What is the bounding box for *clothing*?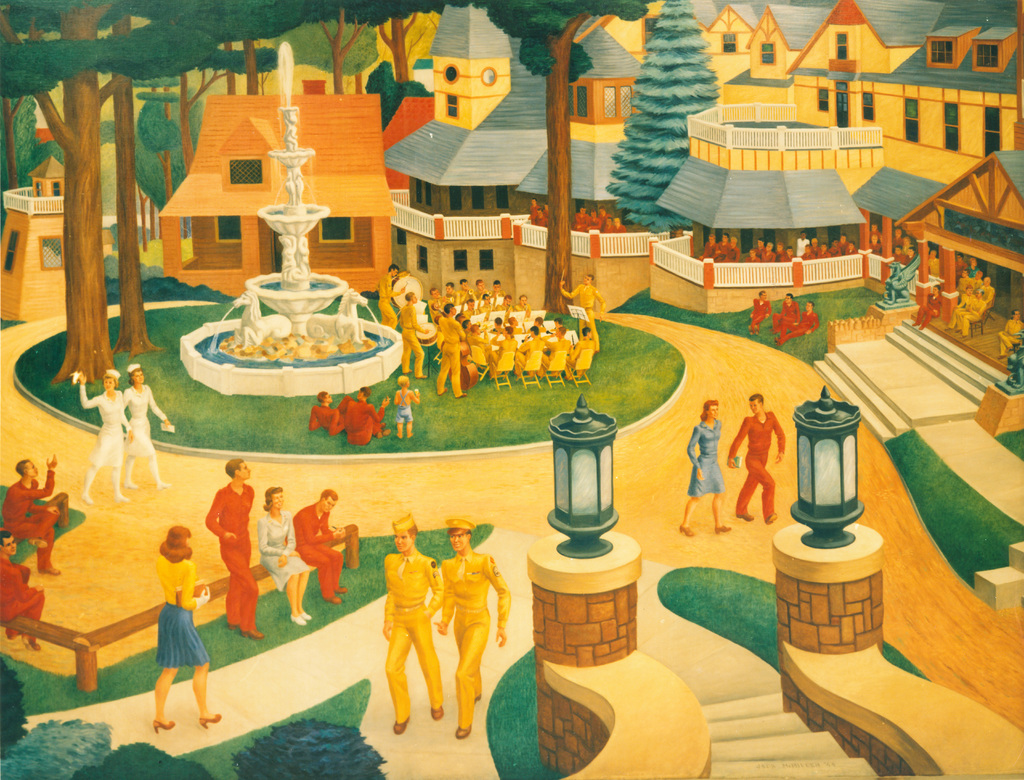
573/213/590/230.
